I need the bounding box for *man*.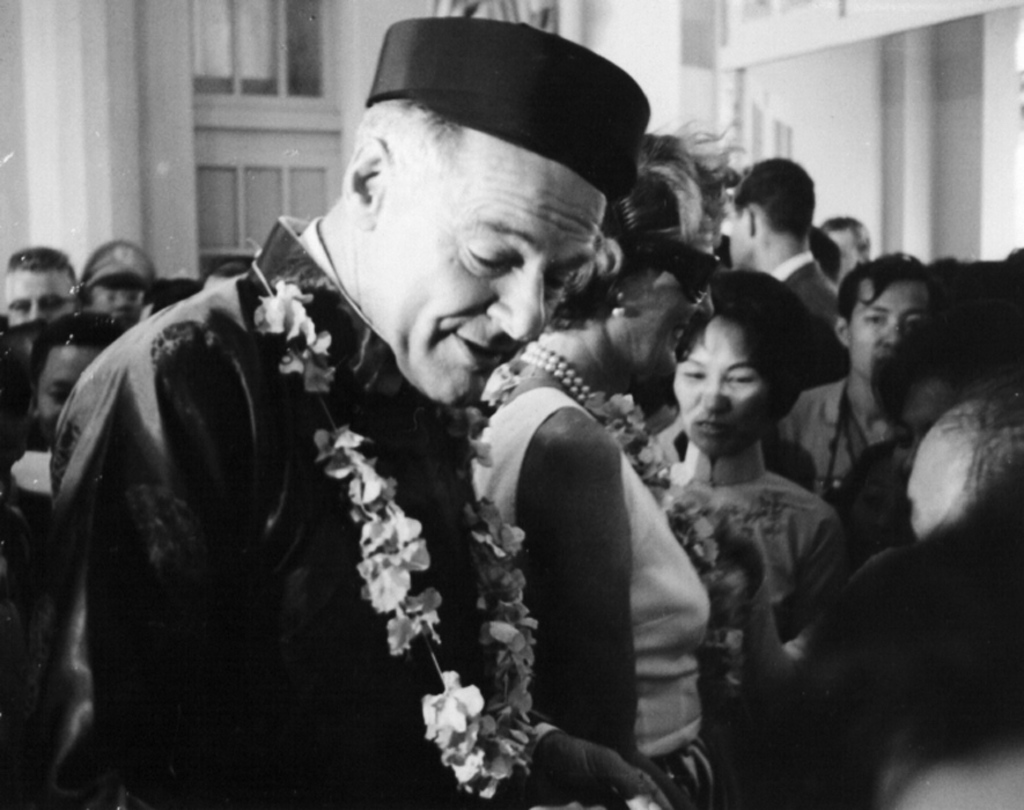
Here it is: x1=0, y1=250, x2=81, y2=331.
